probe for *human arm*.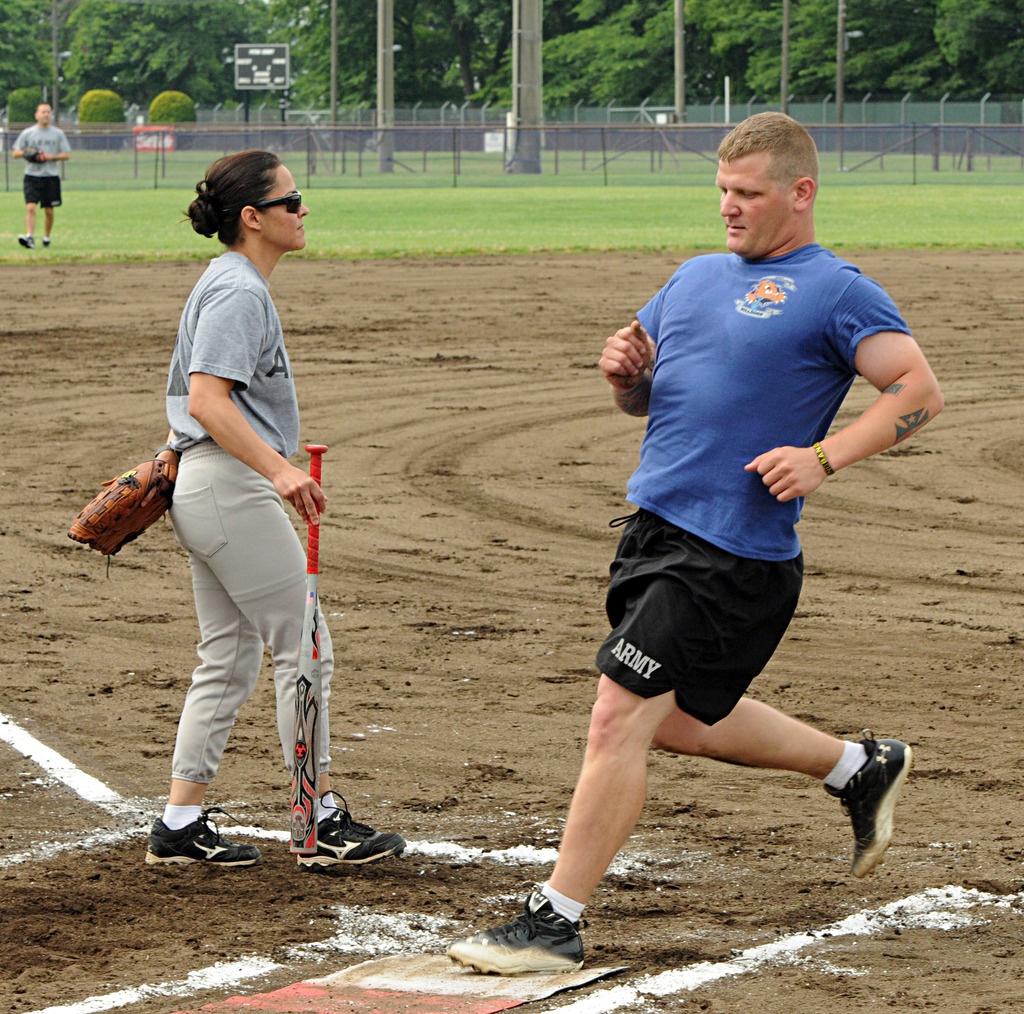
Probe result: x1=38 y1=131 x2=71 y2=165.
